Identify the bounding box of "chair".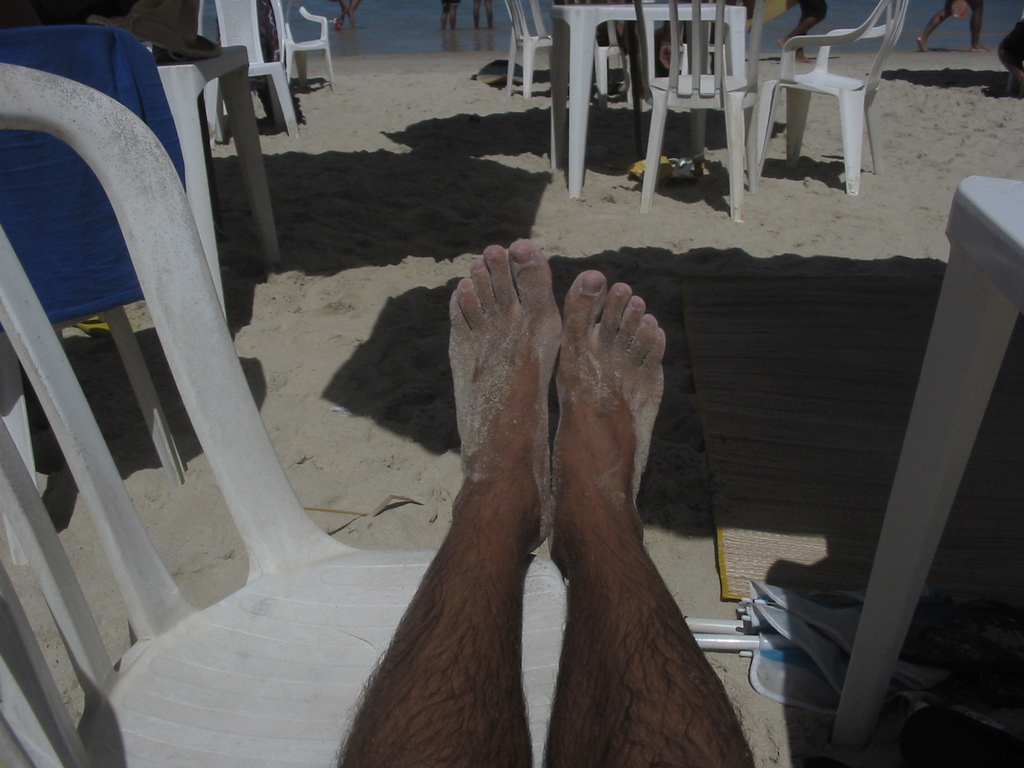
bbox=[753, 15, 909, 199].
